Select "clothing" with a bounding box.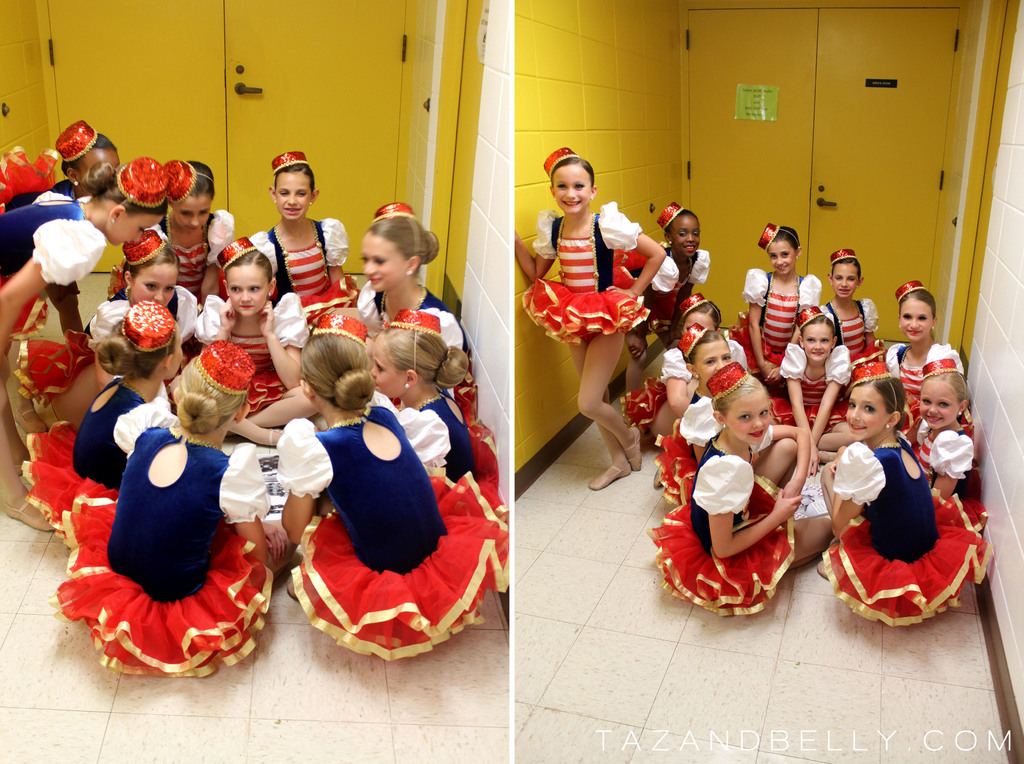
{"left": 193, "top": 289, "right": 316, "bottom": 410}.
